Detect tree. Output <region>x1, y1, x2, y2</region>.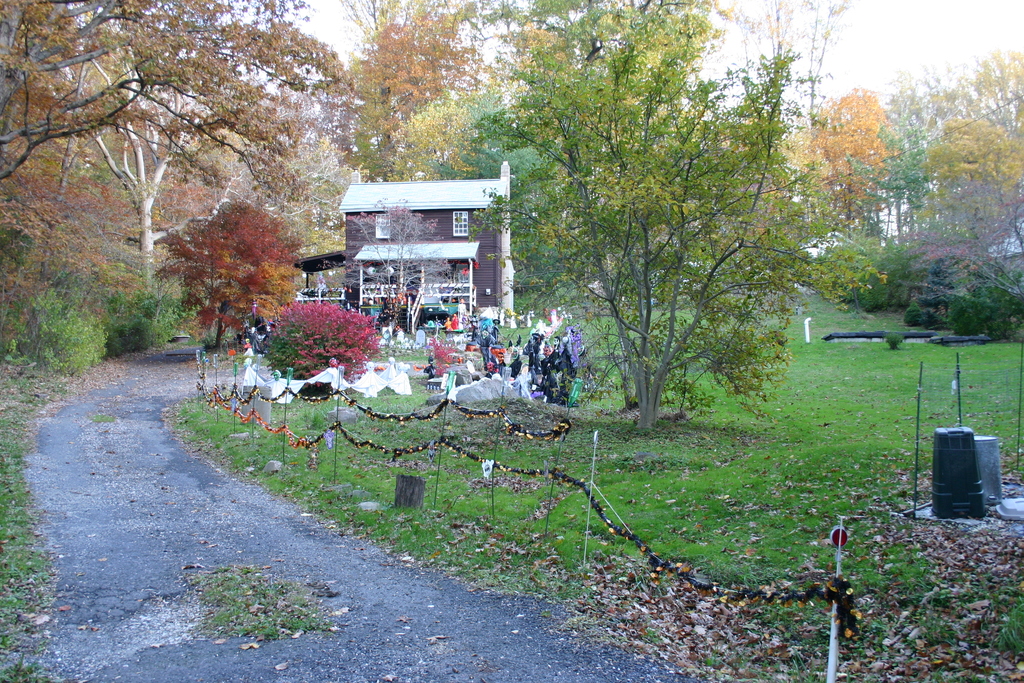
<region>379, 86, 515, 183</region>.
